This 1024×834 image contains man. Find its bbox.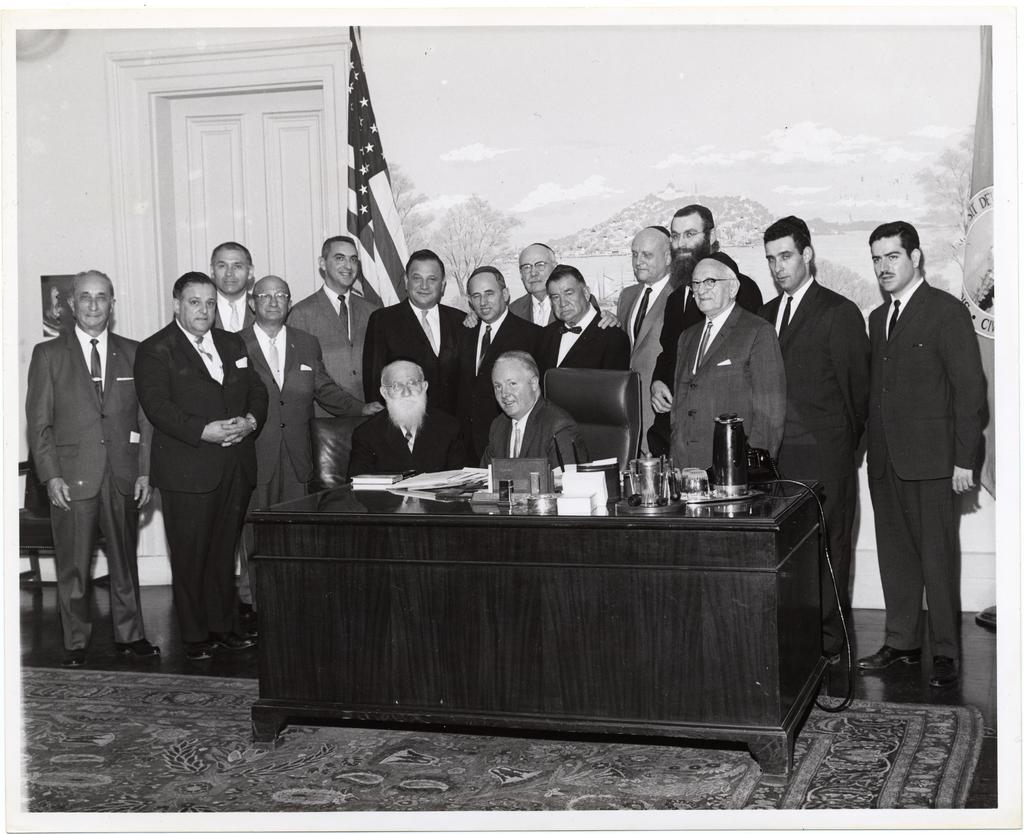
{"left": 368, "top": 239, "right": 468, "bottom": 436}.
